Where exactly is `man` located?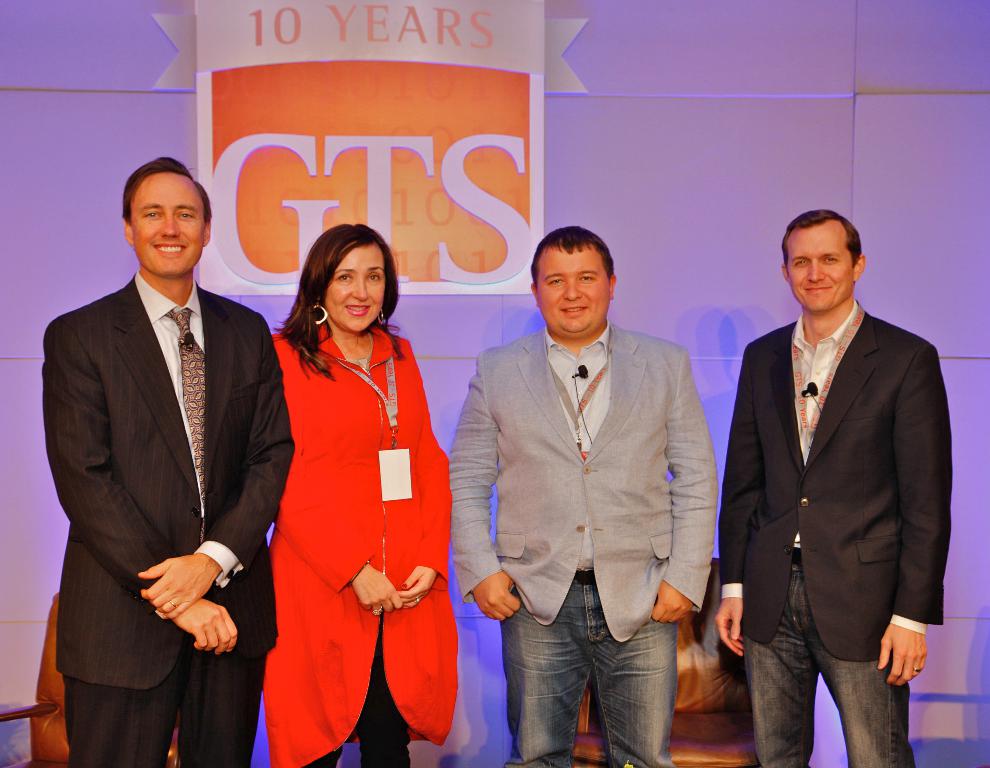
Its bounding box is (x1=450, y1=223, x2=719, y2=767).
